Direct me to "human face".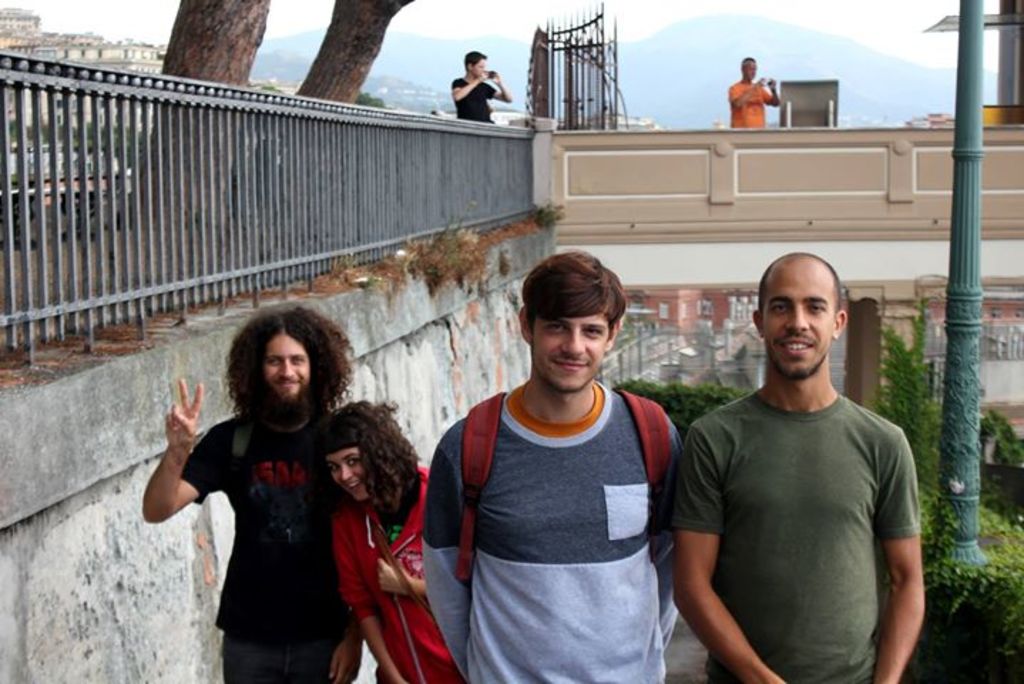
Direction: 474 58 487 73.
